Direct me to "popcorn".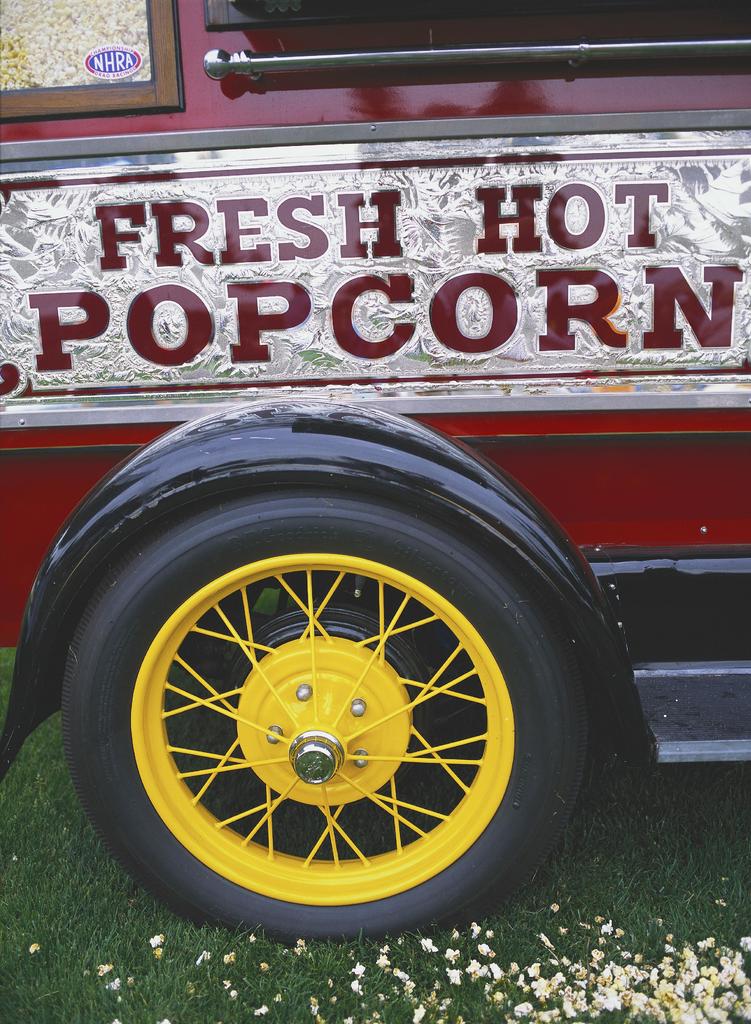
Direction: (x1=437, y1=998, x2=455, y2=1023).
